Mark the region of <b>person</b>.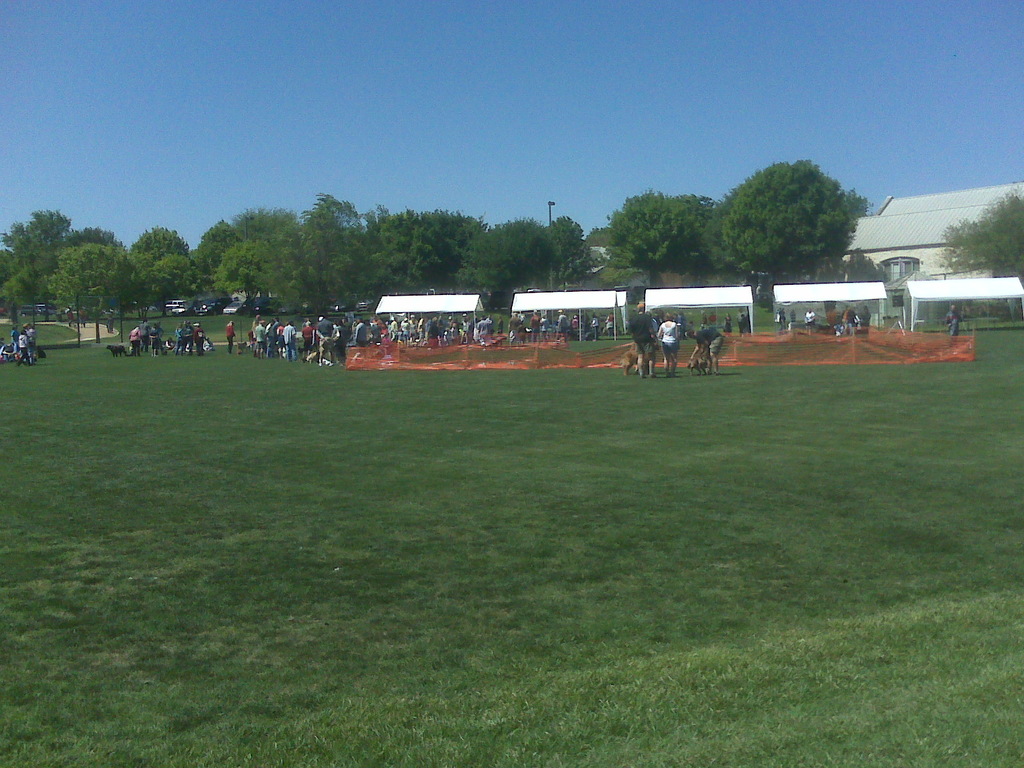
Region: [418, 325, 422, 340].
